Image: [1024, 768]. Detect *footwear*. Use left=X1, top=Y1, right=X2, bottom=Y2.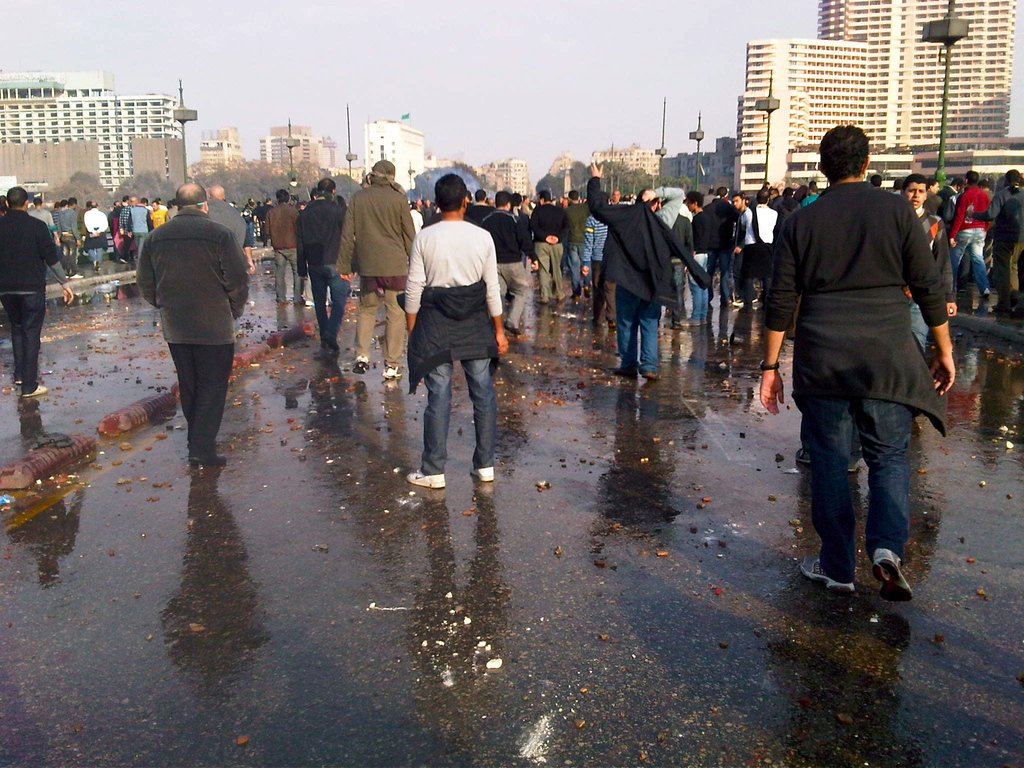
left=65, top=274, right=71, bottom=278.
